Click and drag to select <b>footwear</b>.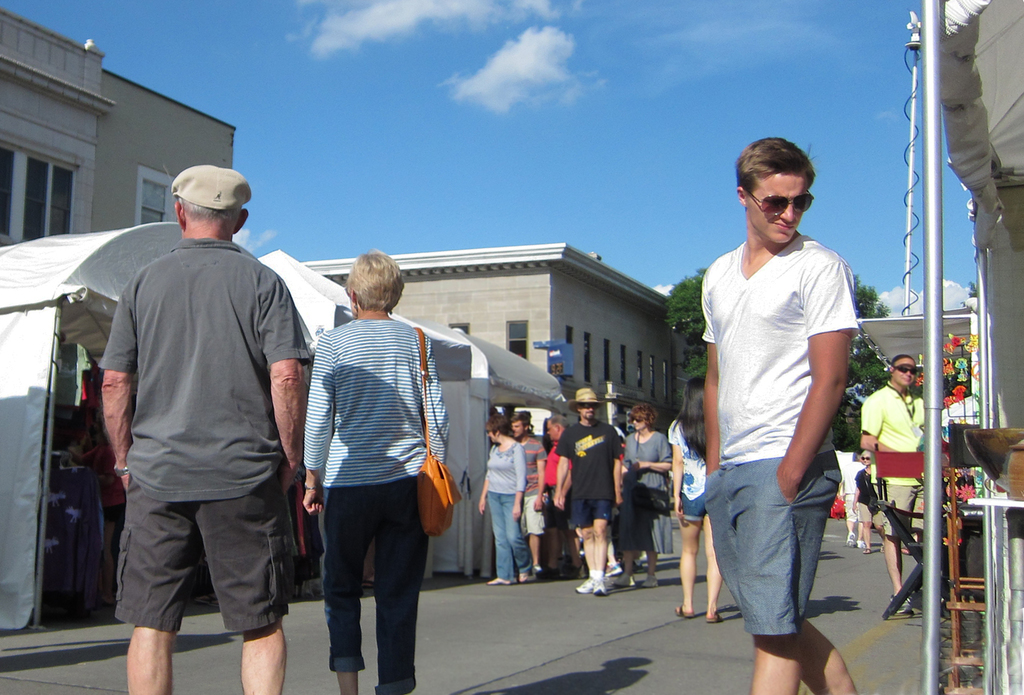
Selection: 675 604 693 618.
